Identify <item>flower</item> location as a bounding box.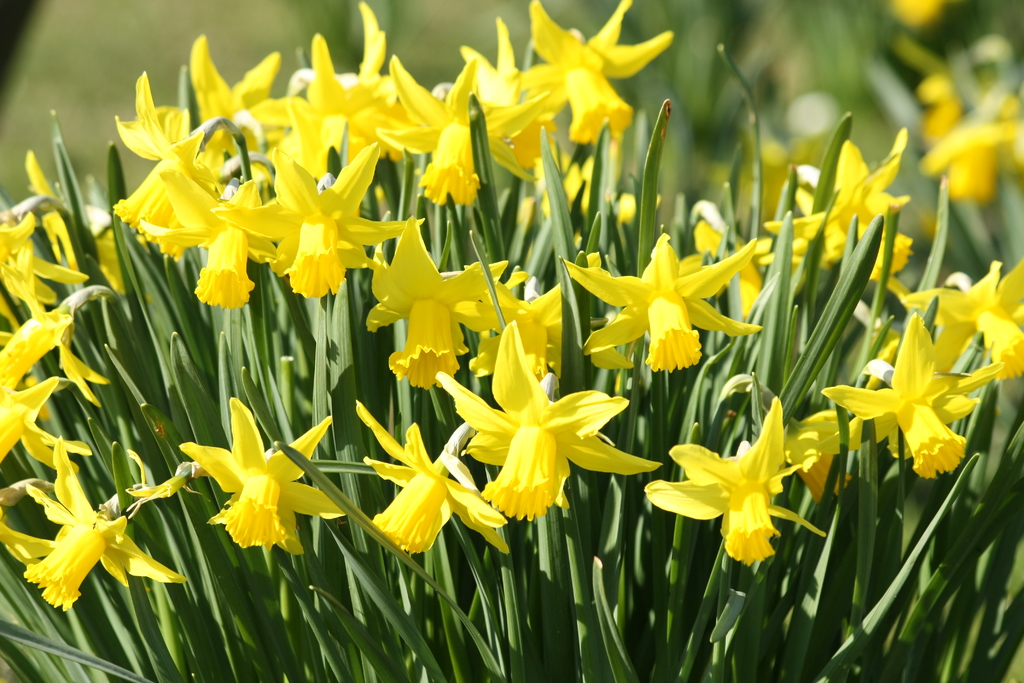
crop(435, 318, 651, 513).
